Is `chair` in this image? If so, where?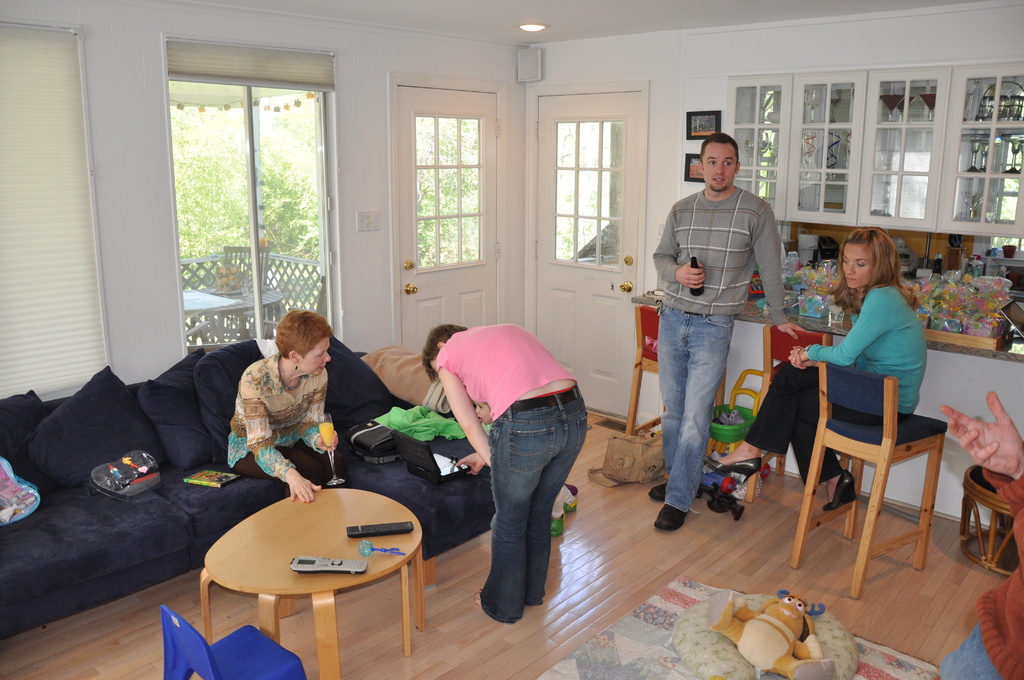
Yes, at bbox=(624, 302, 733, 460).
